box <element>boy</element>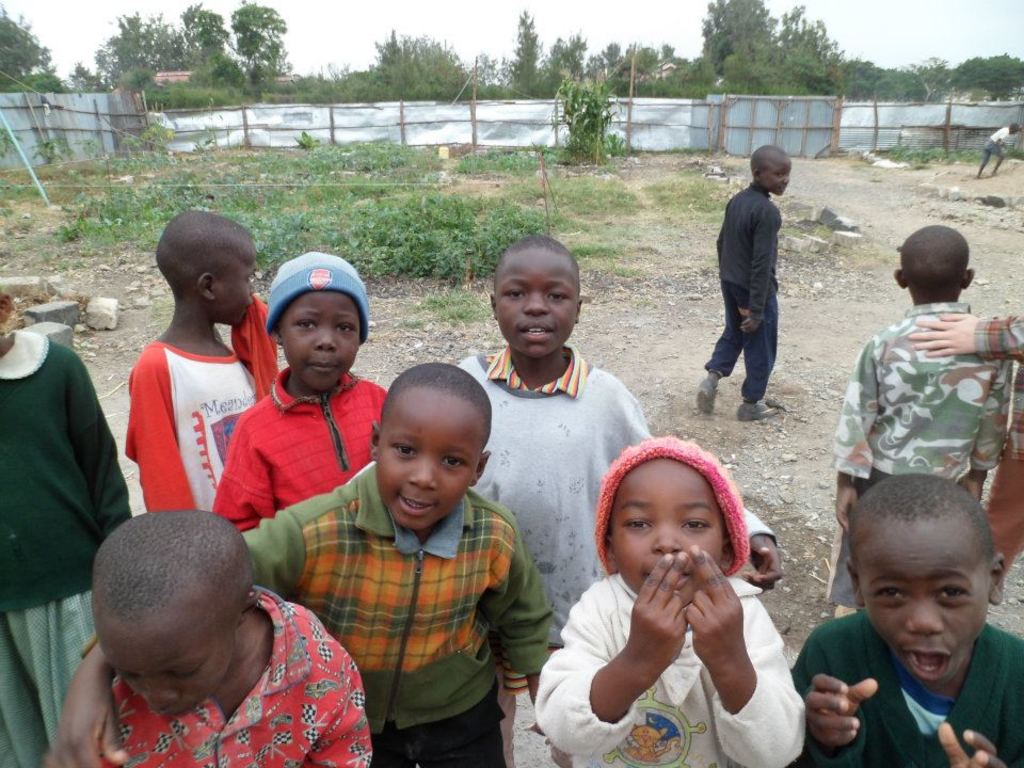
534:433:806:767
